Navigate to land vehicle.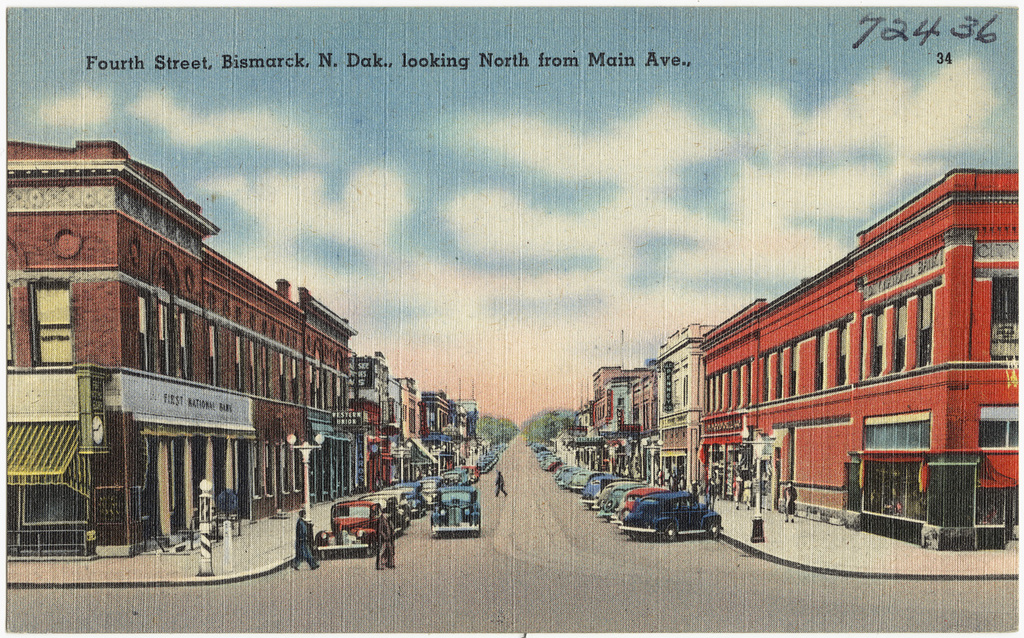
Navigation target: x1=610 y1=486 x2=731 y2=546.
